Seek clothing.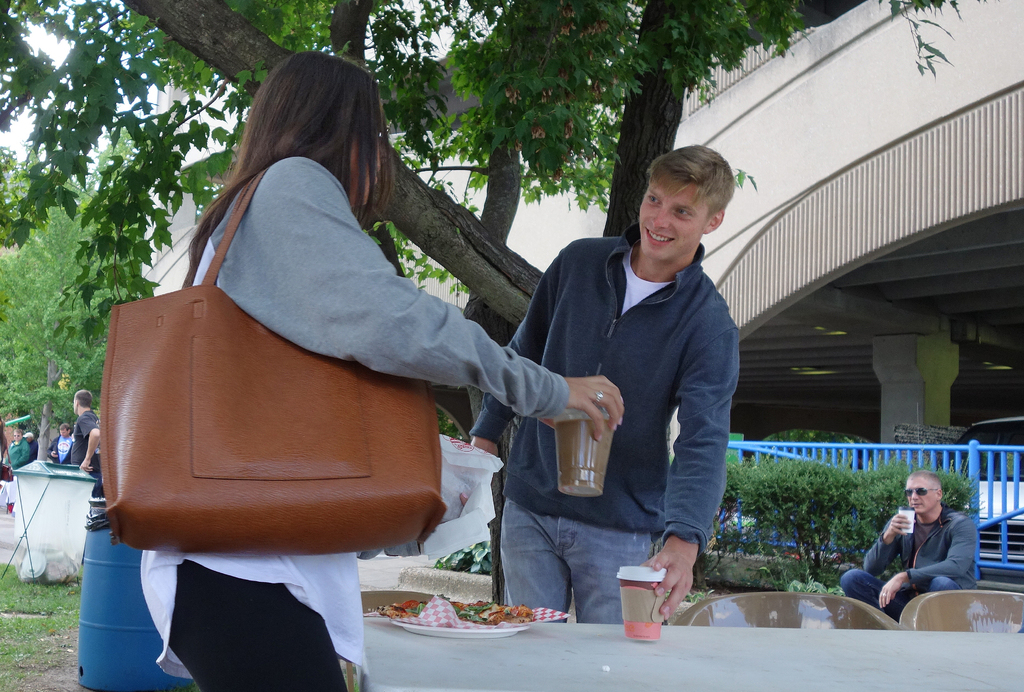
844 499 978 615.
